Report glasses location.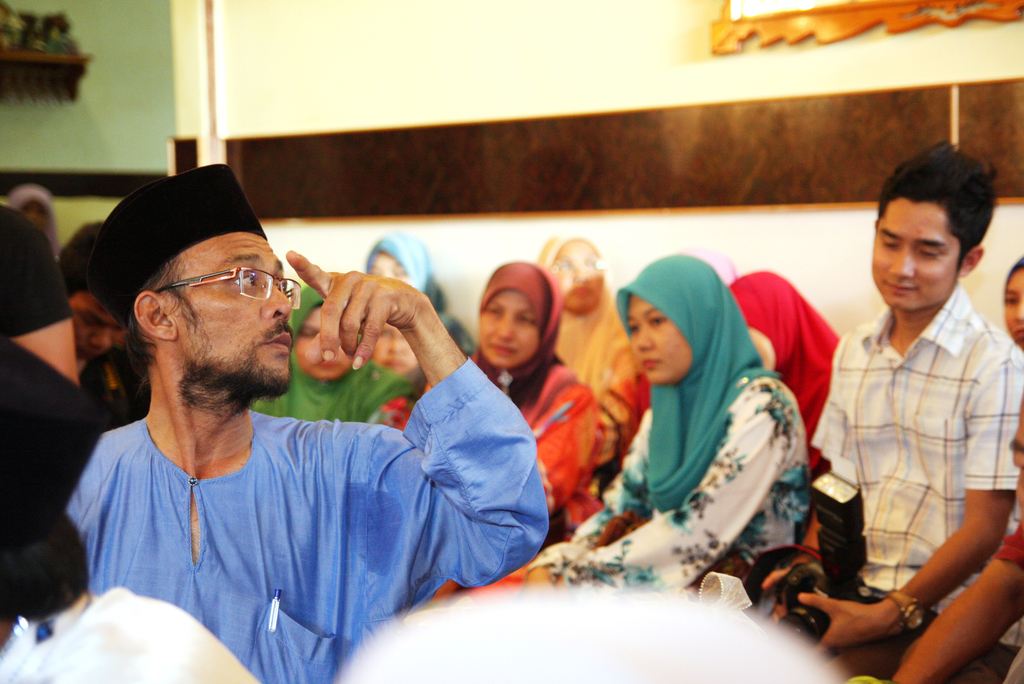
Report: <box>152,267,302,308</box>.
